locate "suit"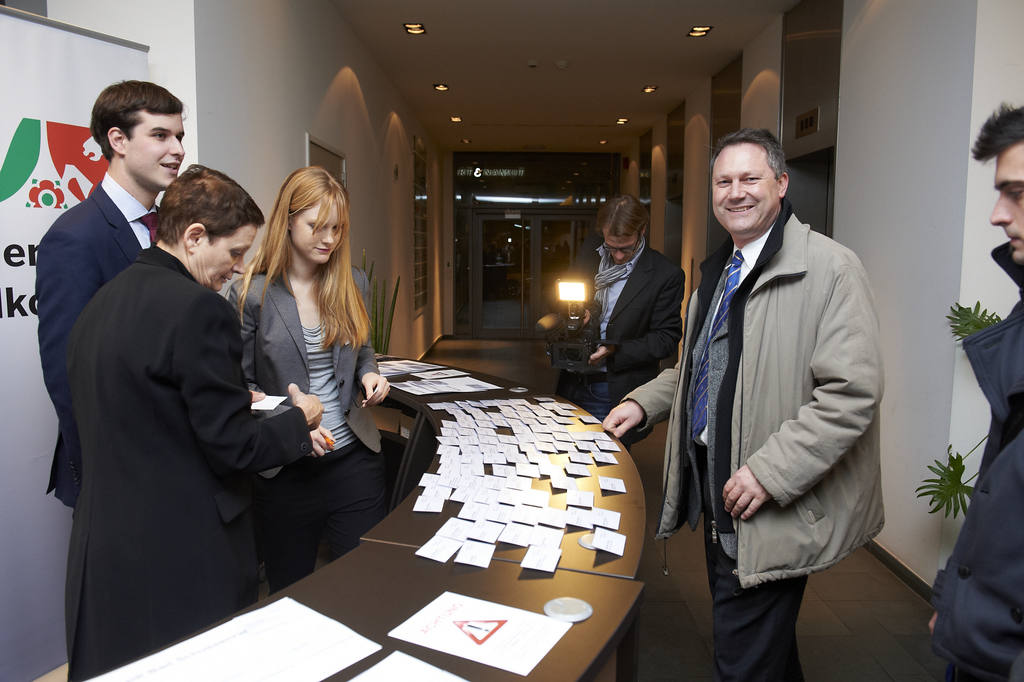
(65,243,314,681)
